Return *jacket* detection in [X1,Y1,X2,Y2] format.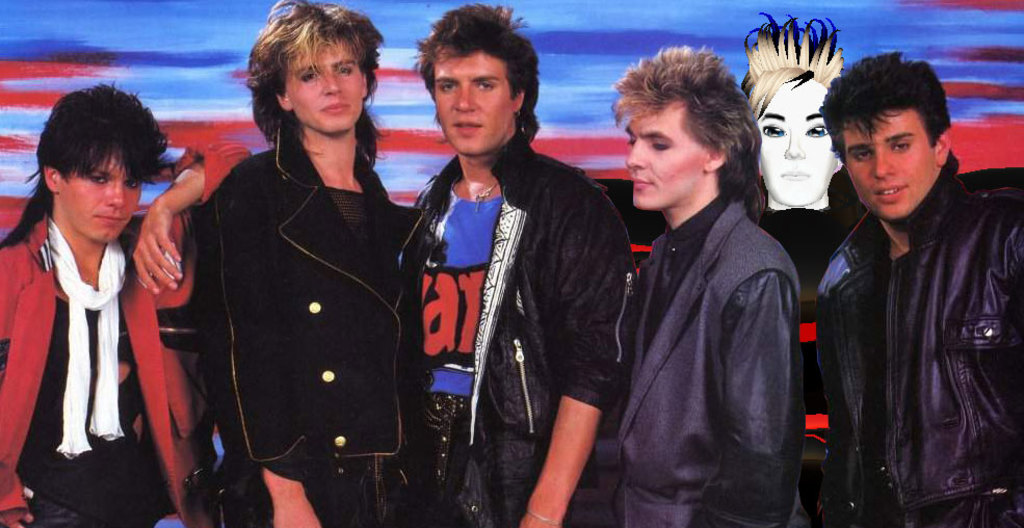
[198,113,430,502].
